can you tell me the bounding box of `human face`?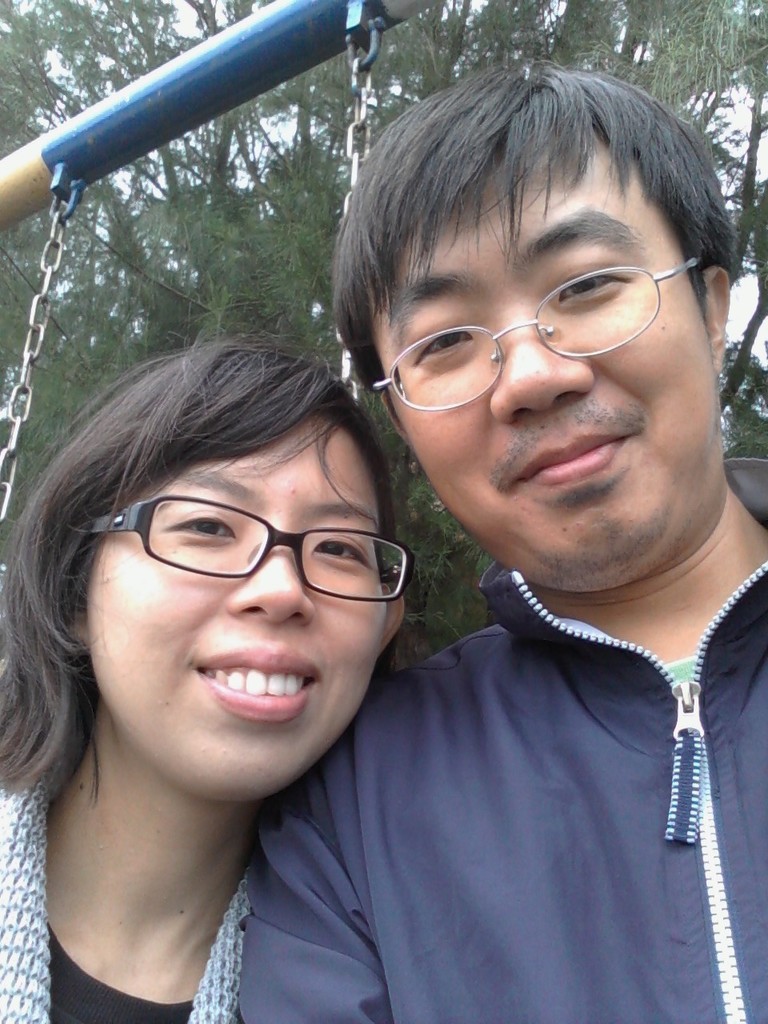
box(373, 158, 721, 581).
